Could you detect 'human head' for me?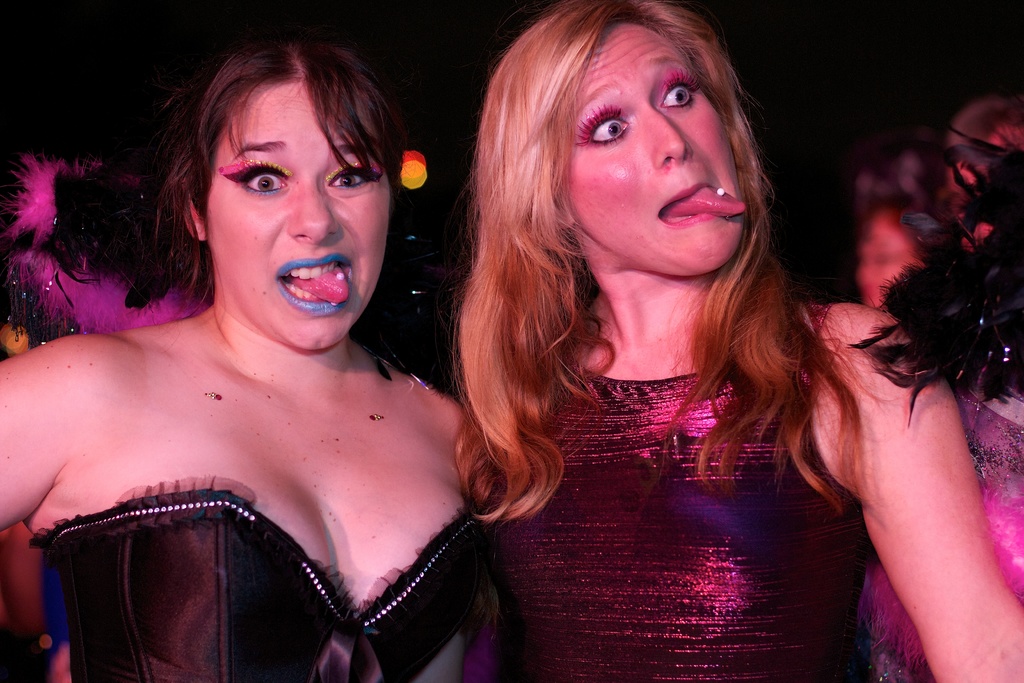
Detection result: (856, 164, 945, 303).
